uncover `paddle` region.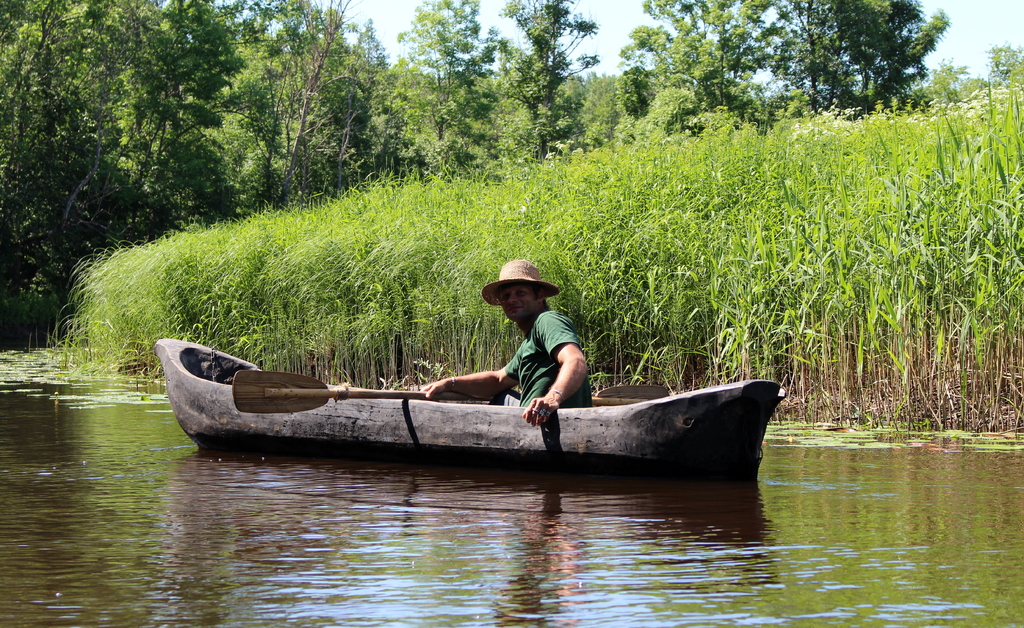
Uncovered: box=[236, 369, 670, 415].
